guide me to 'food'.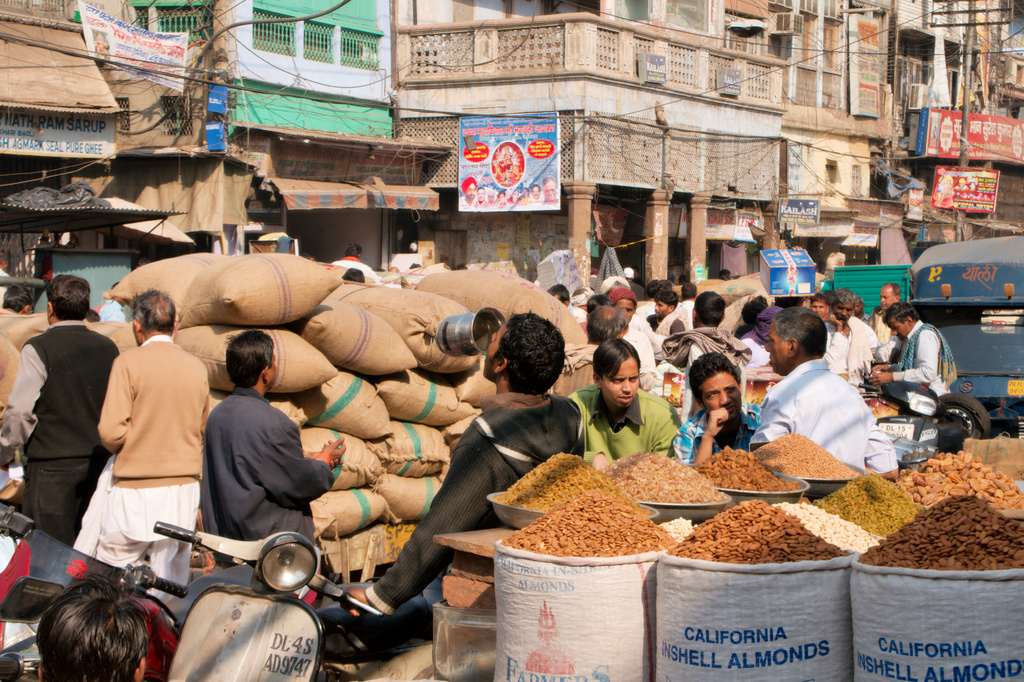
Guidance: left=593, top=451, right=728, bottom=507.
